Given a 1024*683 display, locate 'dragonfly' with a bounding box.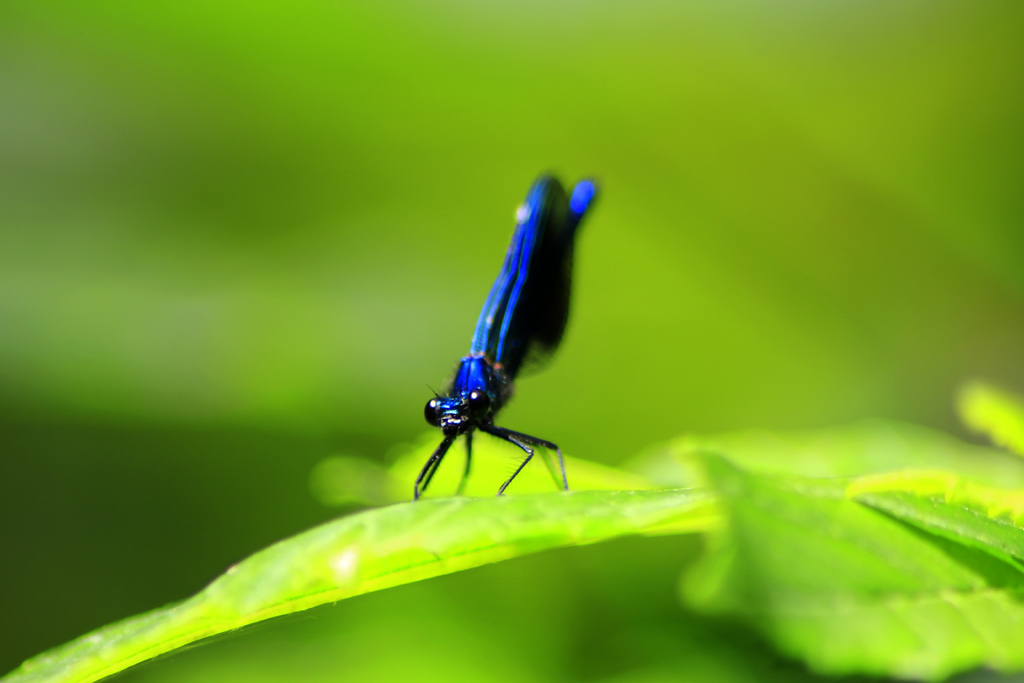
Located: {"left": 416, "top": 171, "right": 605, "bottom": 499}.
